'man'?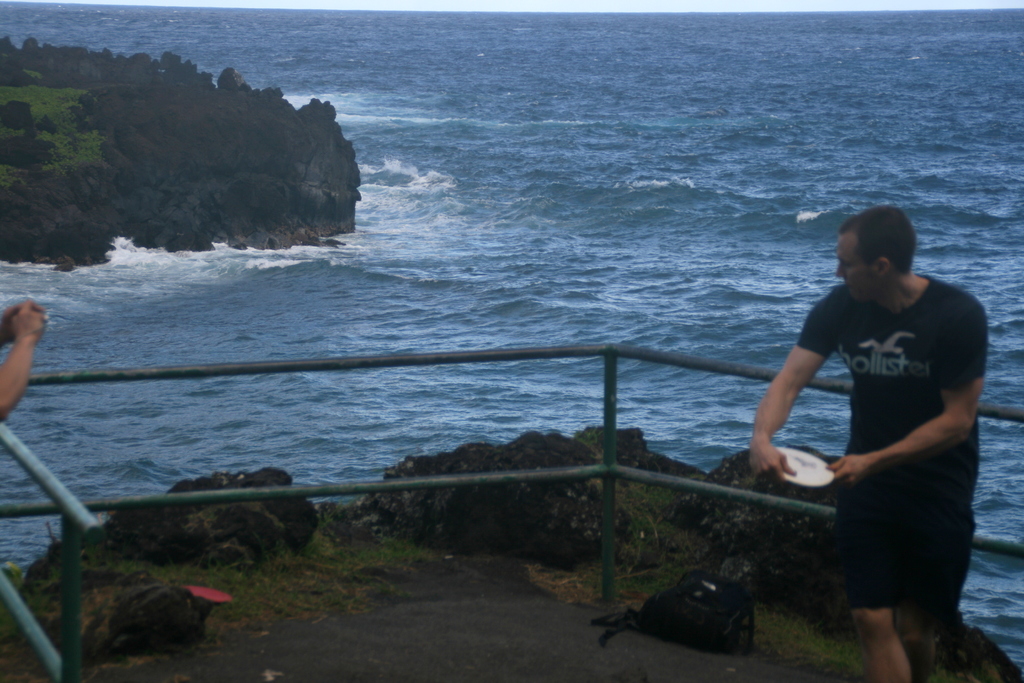
[767, 179, 992, 682]
